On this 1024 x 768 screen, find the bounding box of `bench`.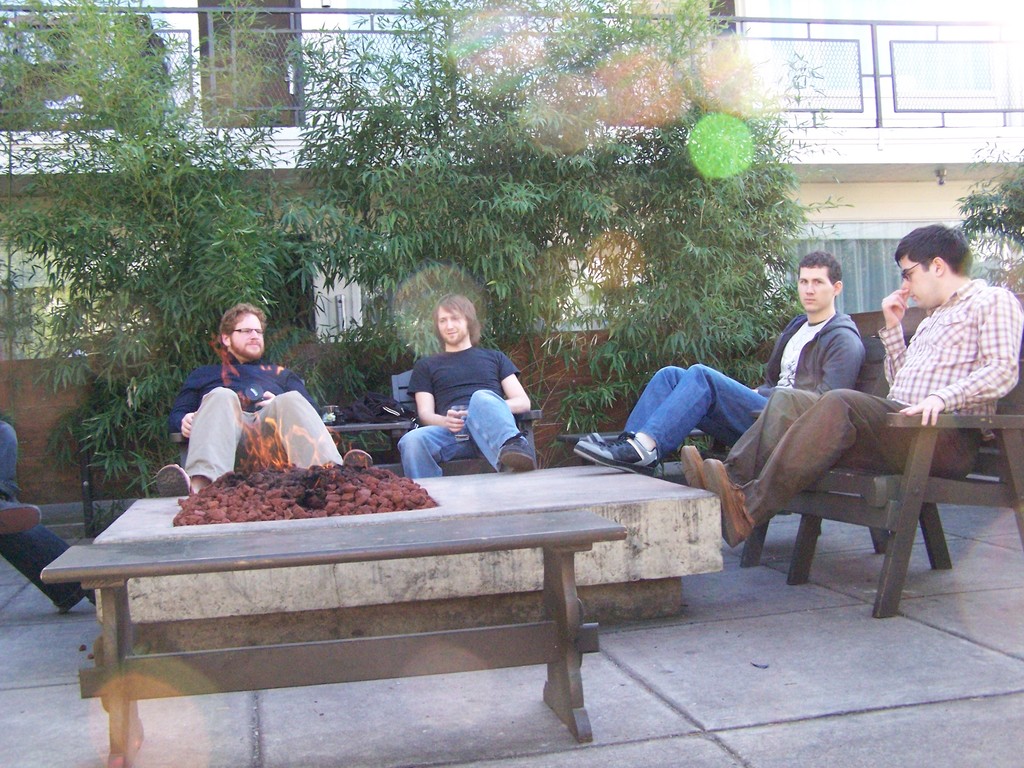
Bounding box: BBox(740, 290, 1023, 618).
